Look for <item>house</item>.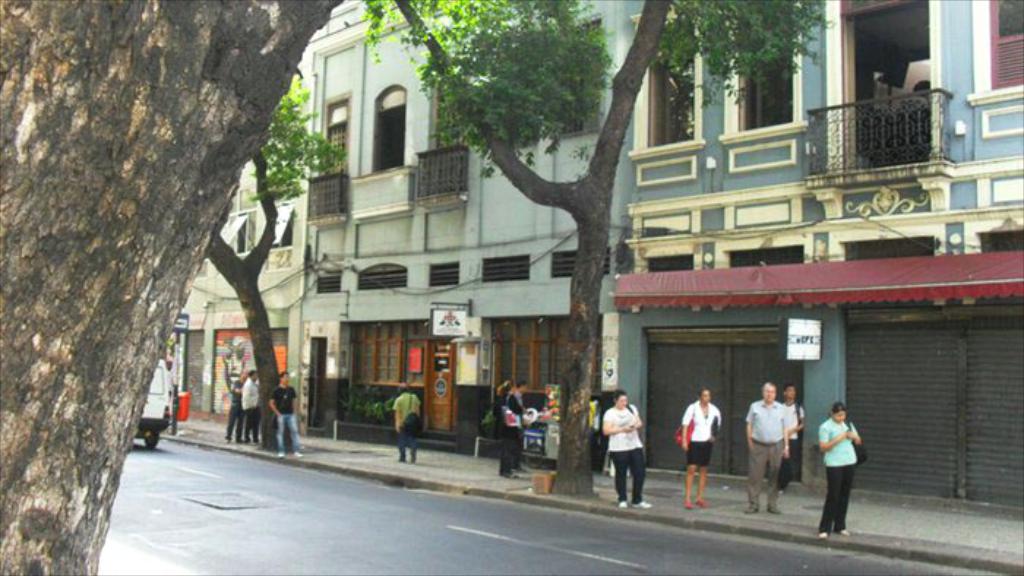
Found: 165 63 304 428.
